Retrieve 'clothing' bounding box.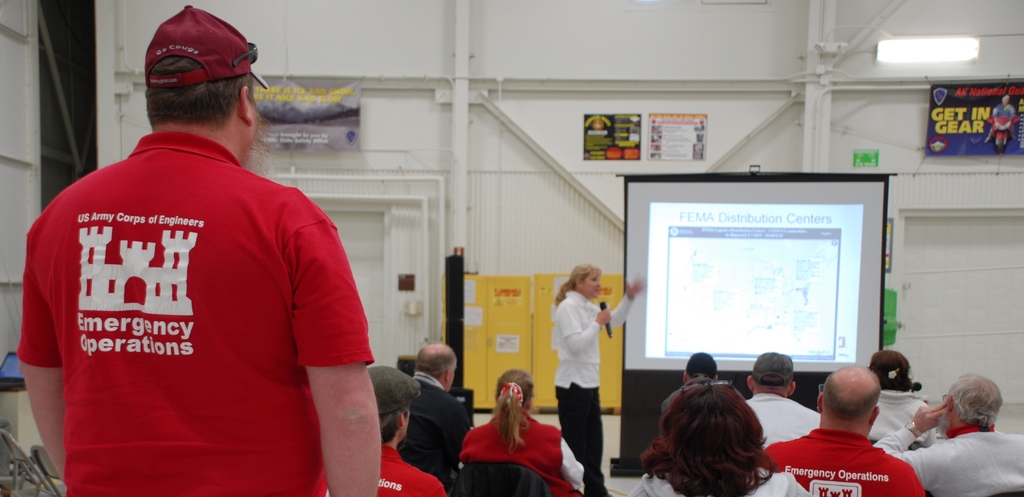
Bounding box: <bbox>378, 442, 447, 496</bbox>.
